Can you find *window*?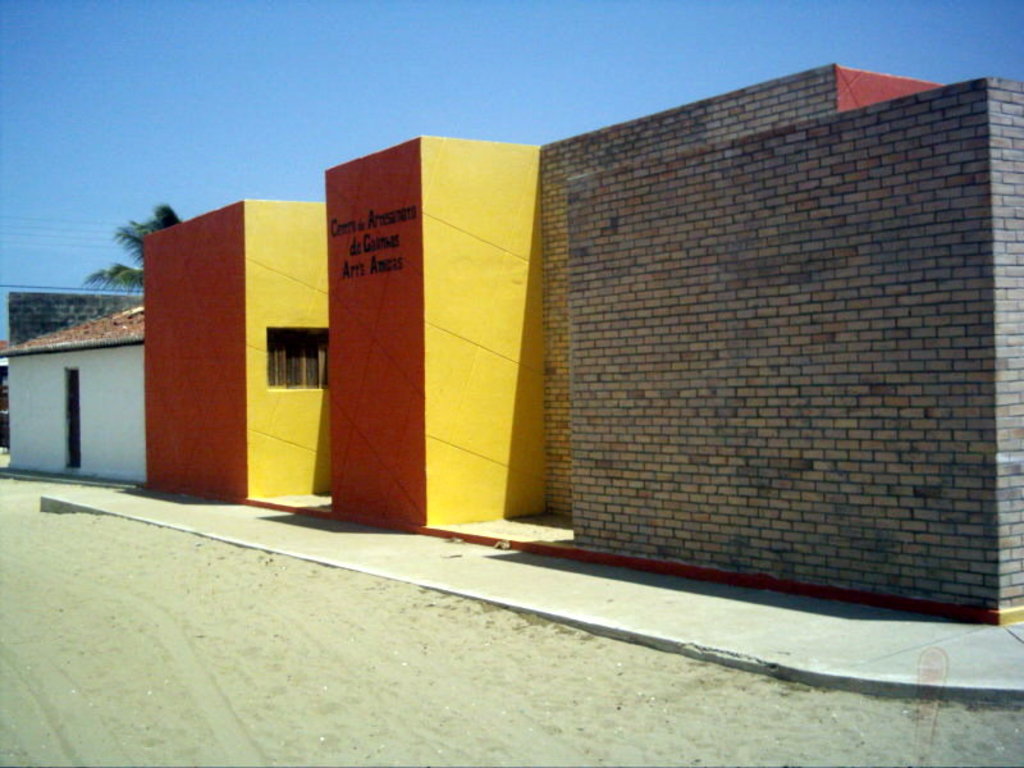
Yes, bounding box: bbox=[266, 325, 333, 396].
